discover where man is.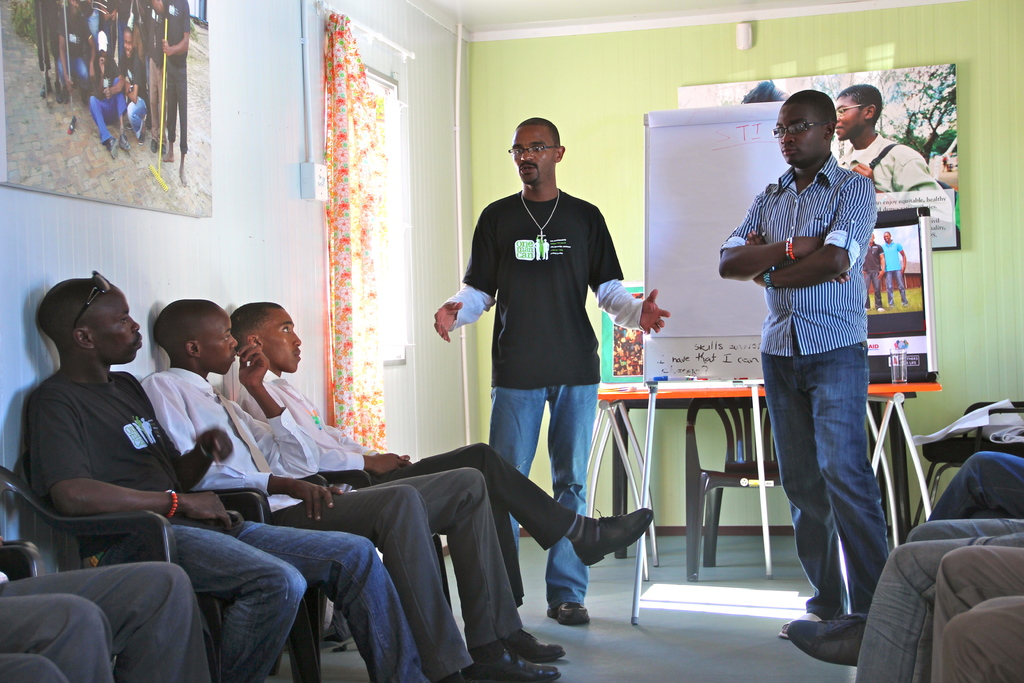
Discovered at <region>726, 88, 907, 635</region>.
